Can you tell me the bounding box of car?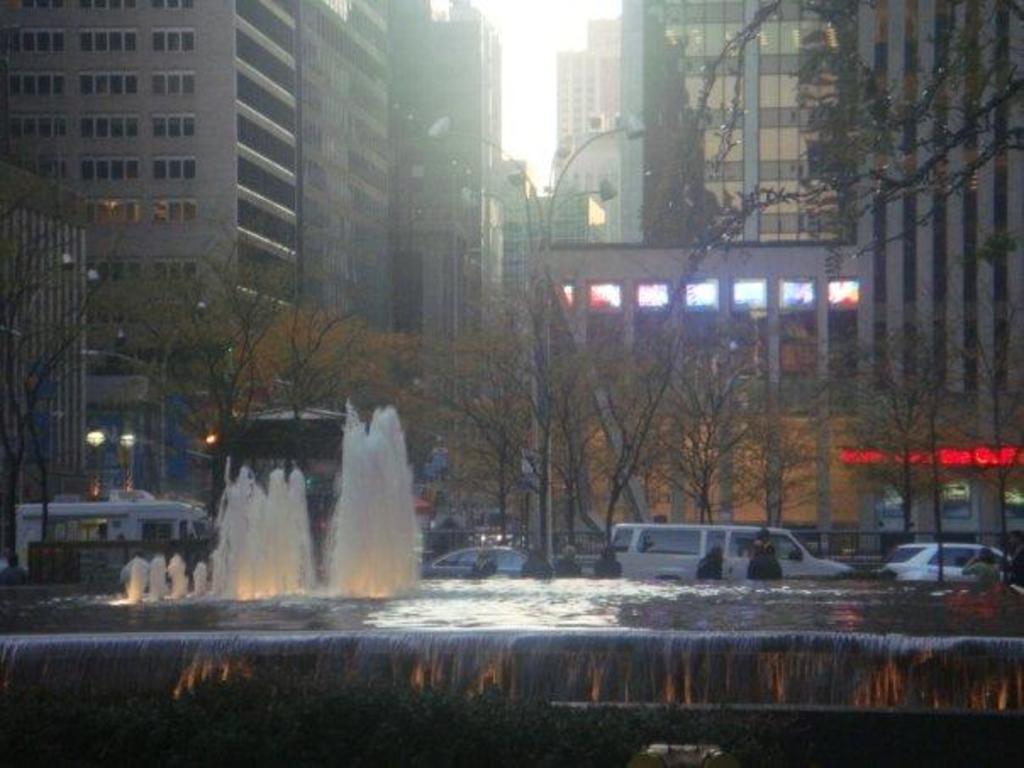
bbox=[598, 520, 848, 578].
